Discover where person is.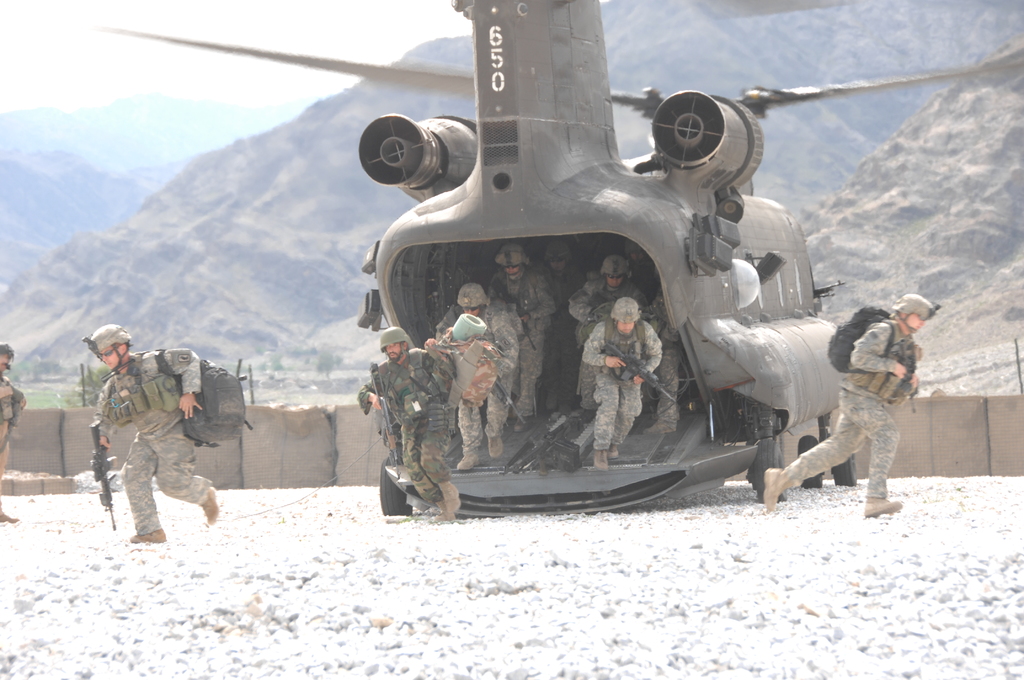
Discovered at x1=88, y1=324, x2=222, y2=551.
